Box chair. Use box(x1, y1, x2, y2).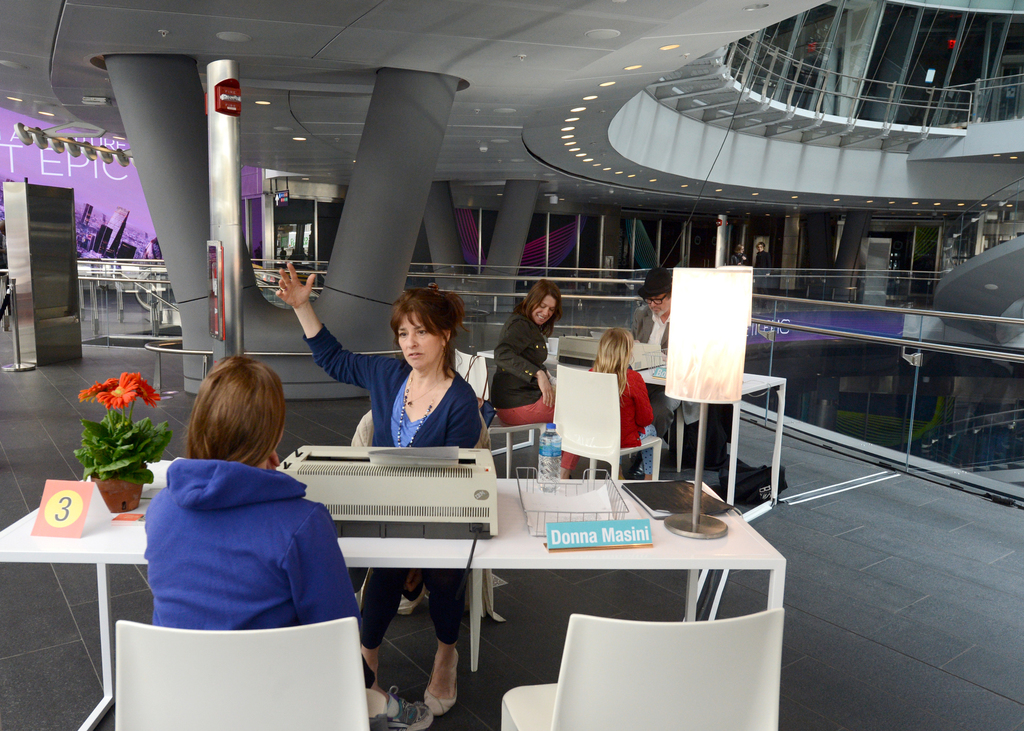
box(115, 615, 385, 730).
